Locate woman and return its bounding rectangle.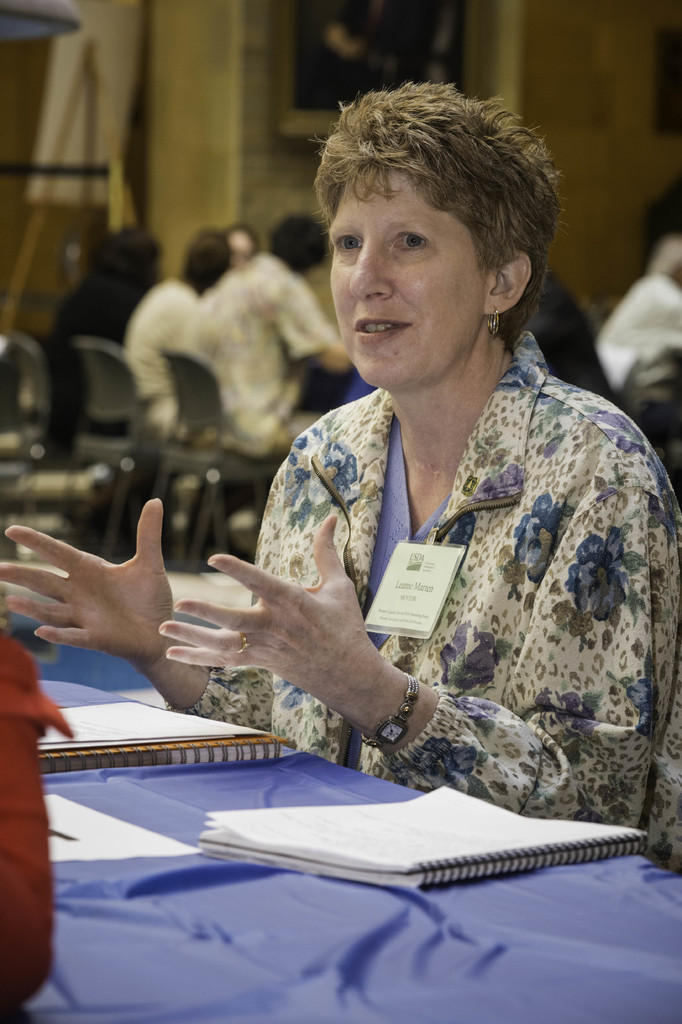
bbox=[0, 81, 681, 874].
